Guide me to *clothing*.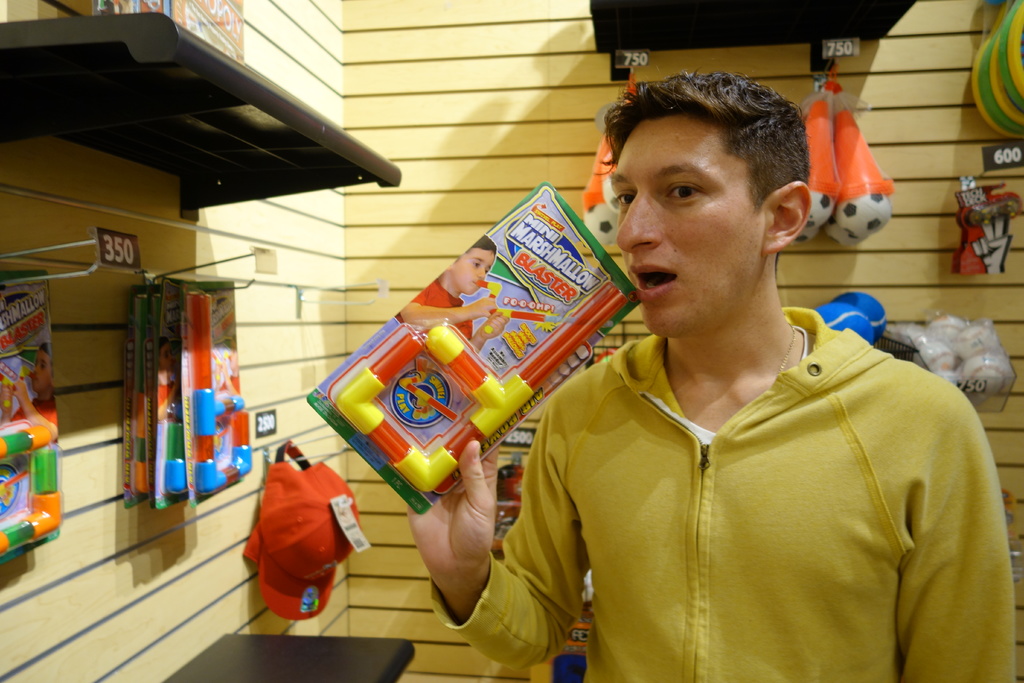
Guidance: x1=486 y1=212 x2=982 y2=682.
